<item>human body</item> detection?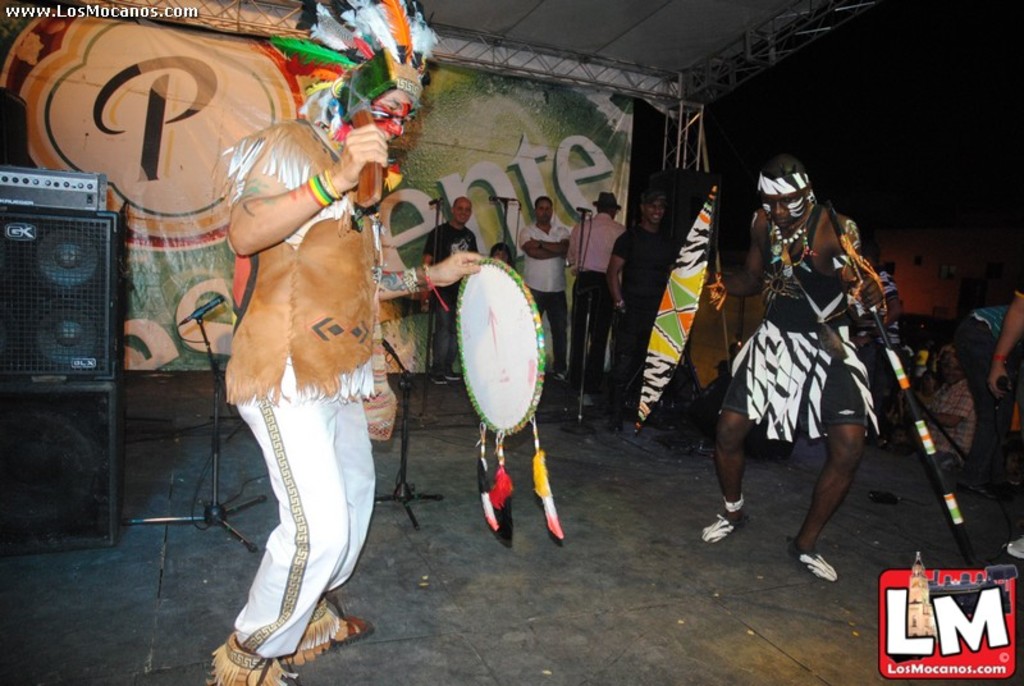
{"left": 219, "top": 0, "right": 372, "bottom": 685}
